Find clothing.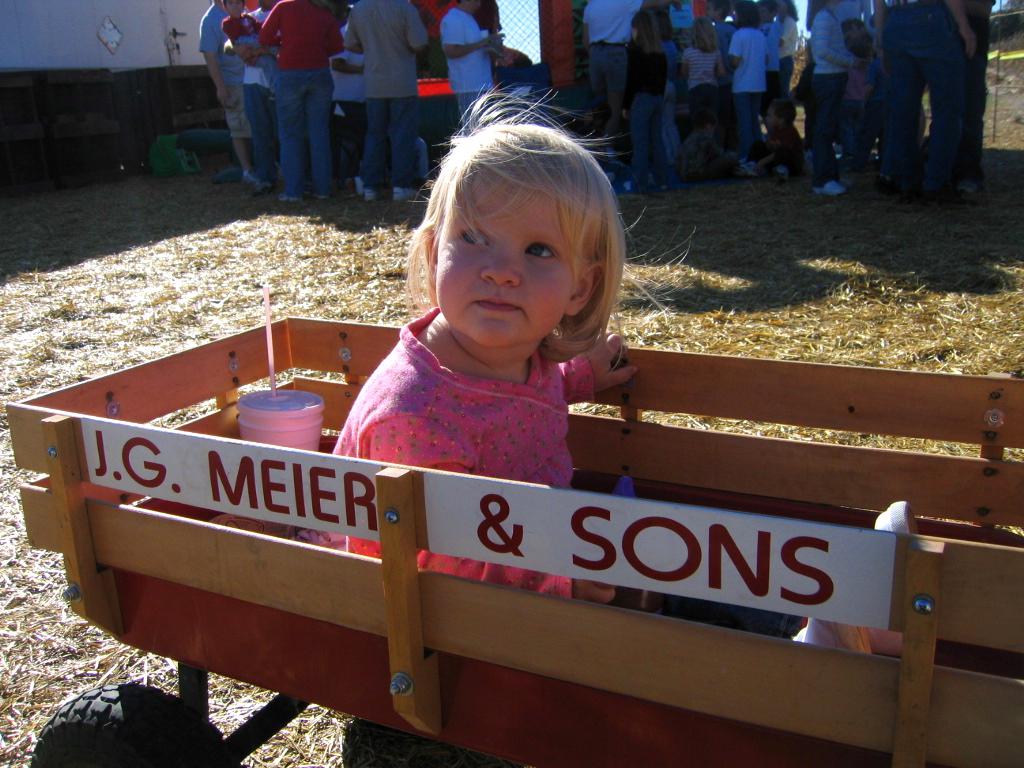
box=[810, 80, 846, 204].
